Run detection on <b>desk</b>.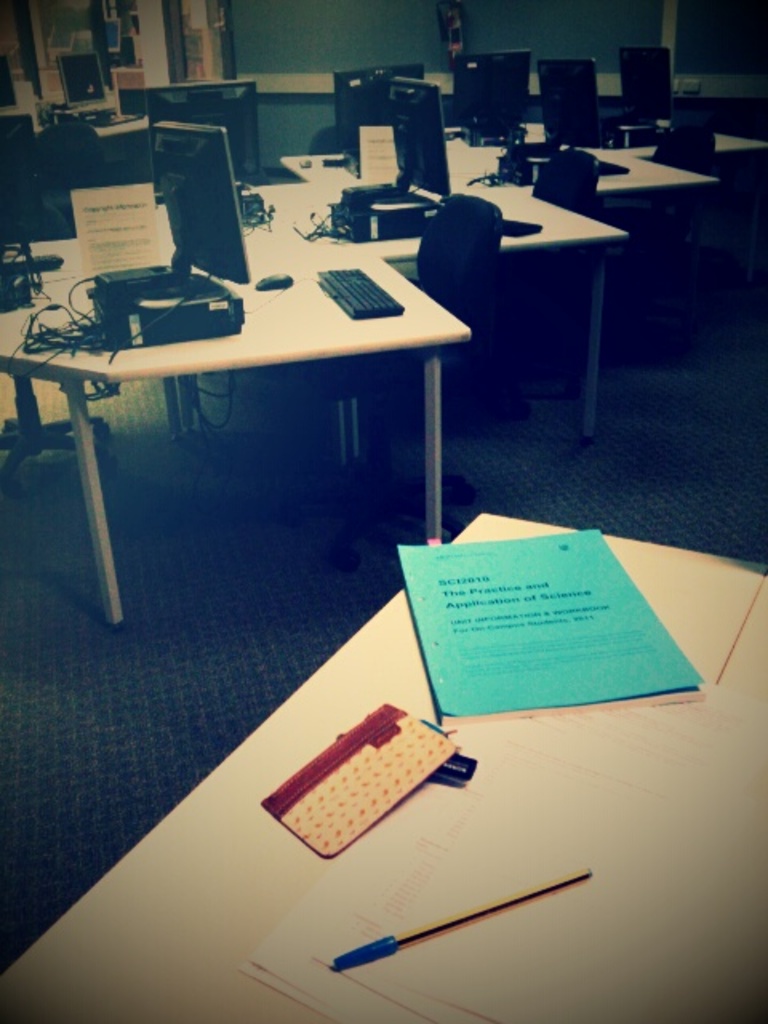
Result: 0, 510, 766, 1022.
